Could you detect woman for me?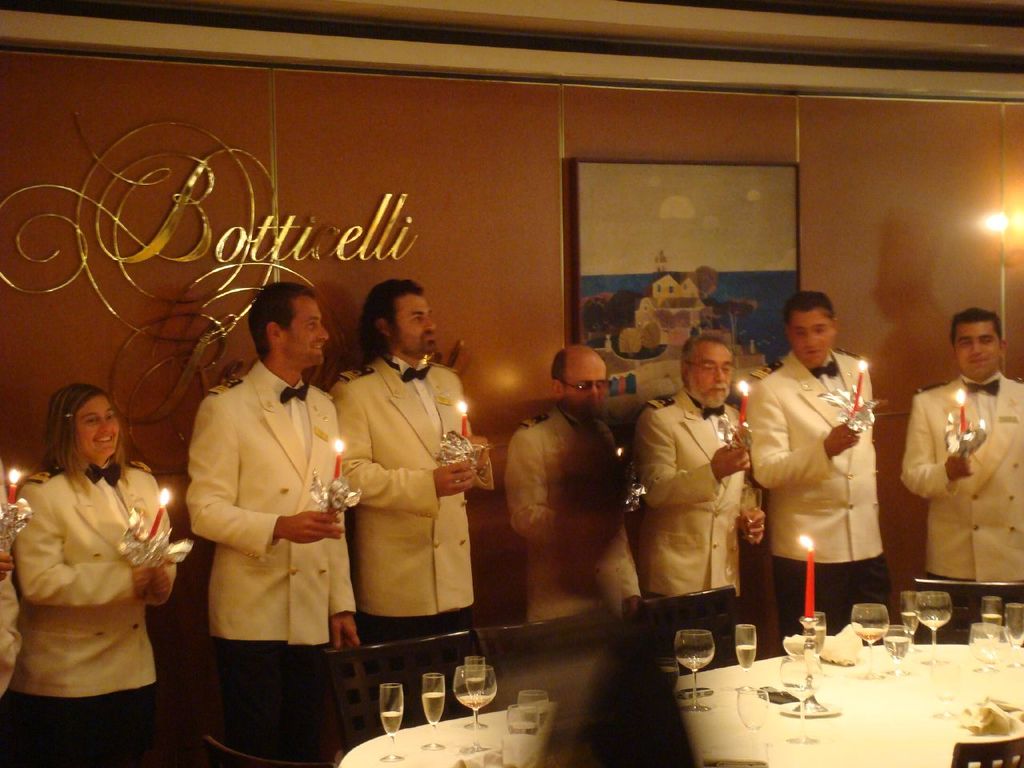
Detection result: <region>1, 364, 182, 746</region>.
